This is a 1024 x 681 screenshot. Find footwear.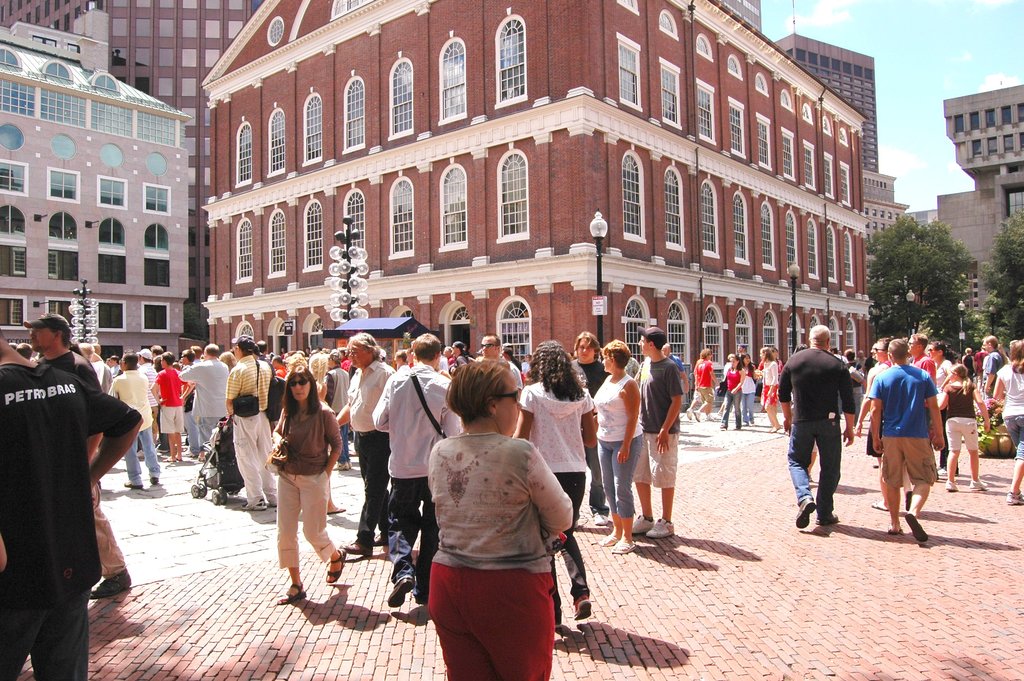
Bounding box: 598:535:620:546.
